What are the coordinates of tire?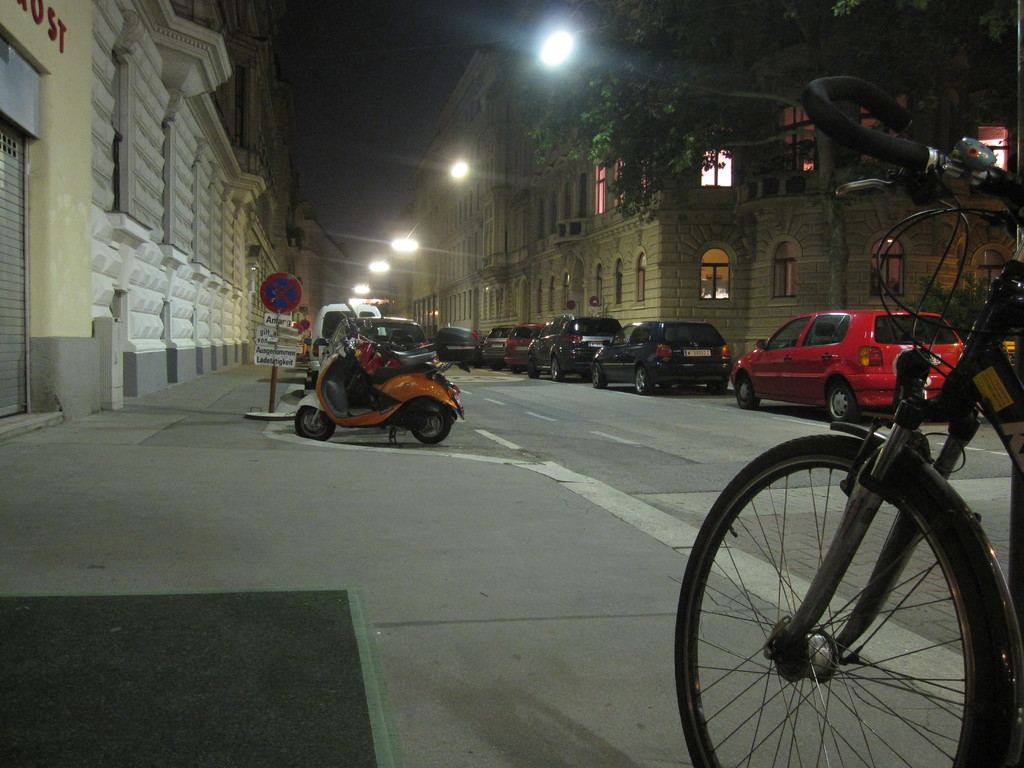
[589,363,607,389].
